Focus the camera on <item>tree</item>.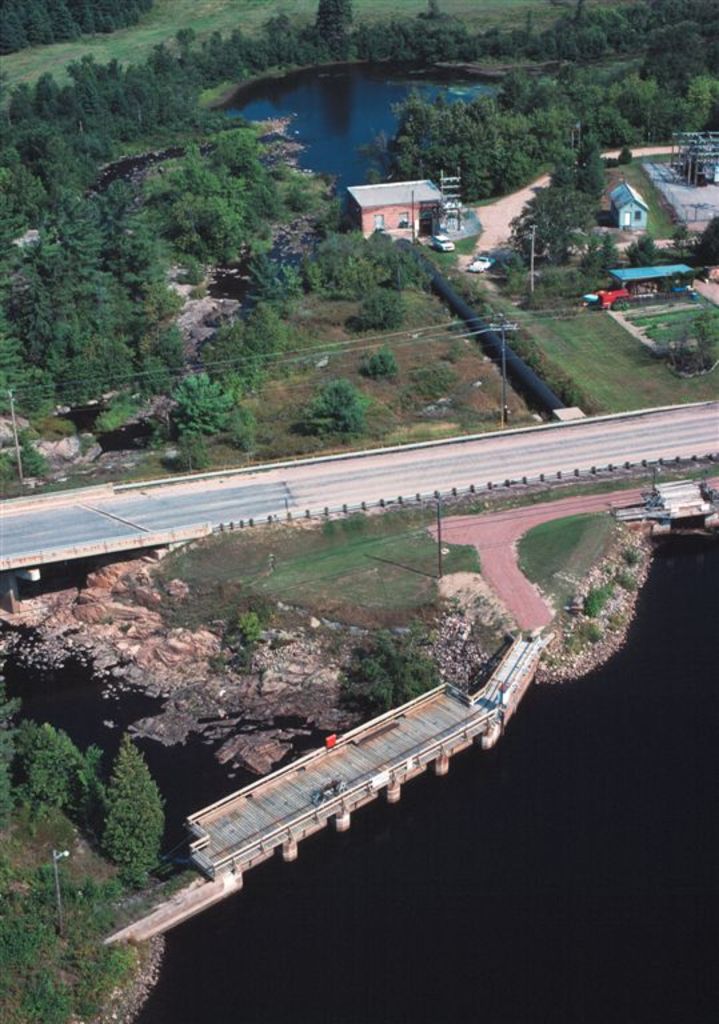
Focus region: <bbox>92, 739, 168, 892</bbox>.
